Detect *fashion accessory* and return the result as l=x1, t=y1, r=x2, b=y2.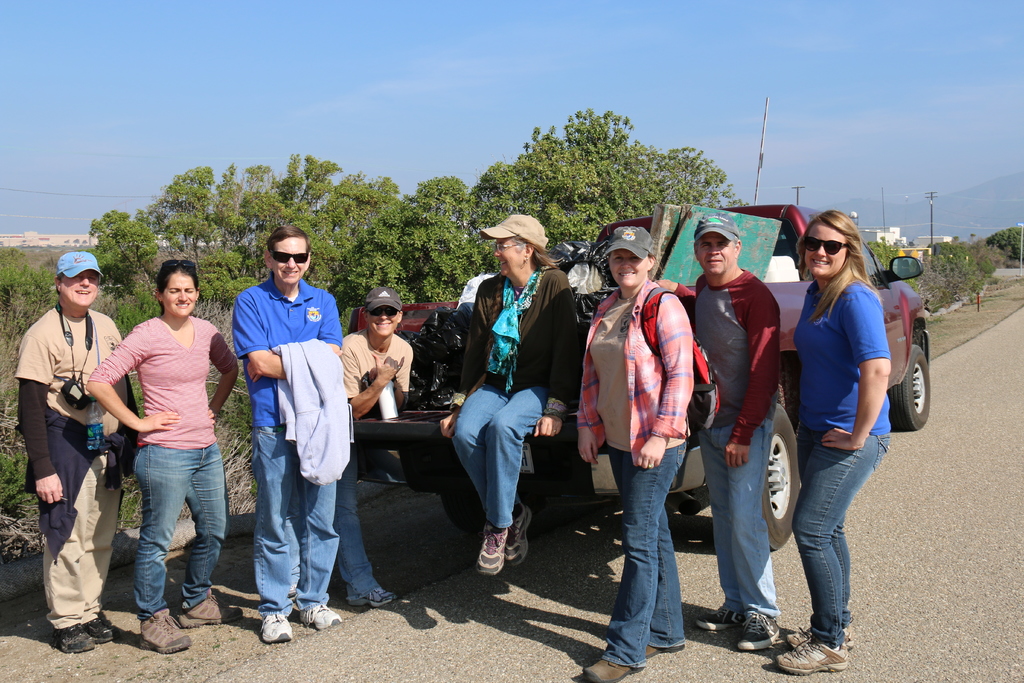
l=161, t=258, r=197, b=269.
